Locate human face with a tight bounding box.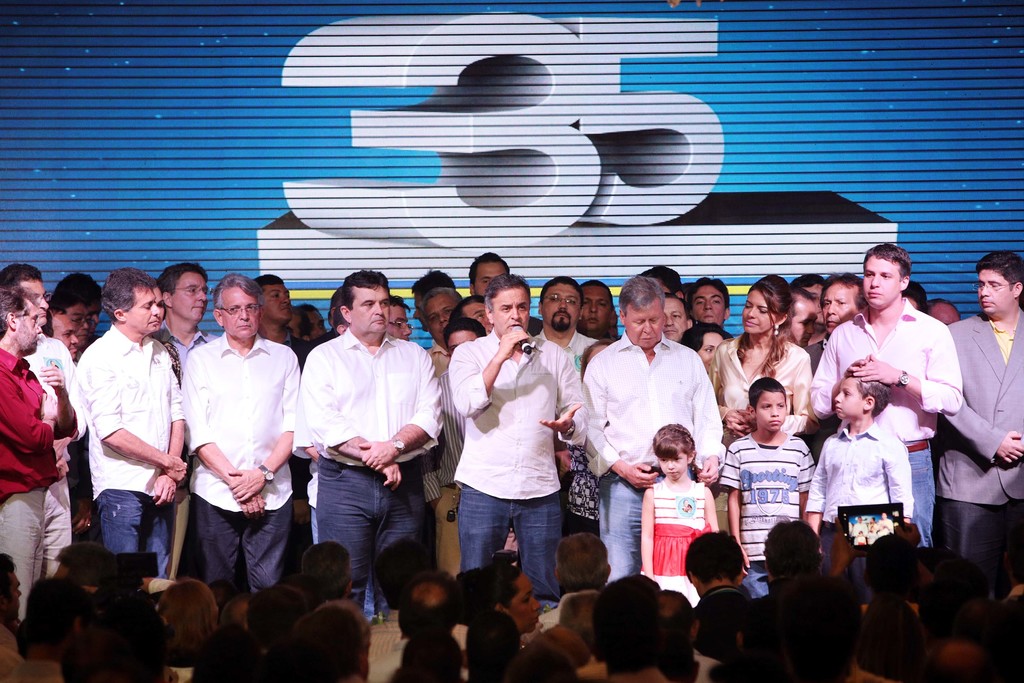
976 272 1010 315.
